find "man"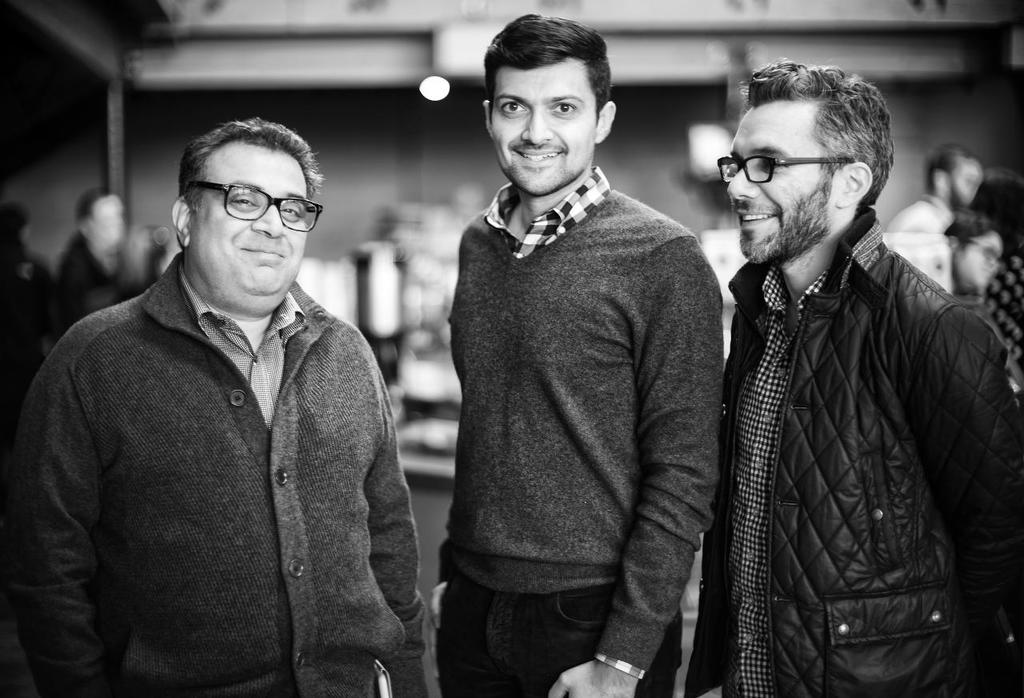
detection(440, 12, 720, 697)
